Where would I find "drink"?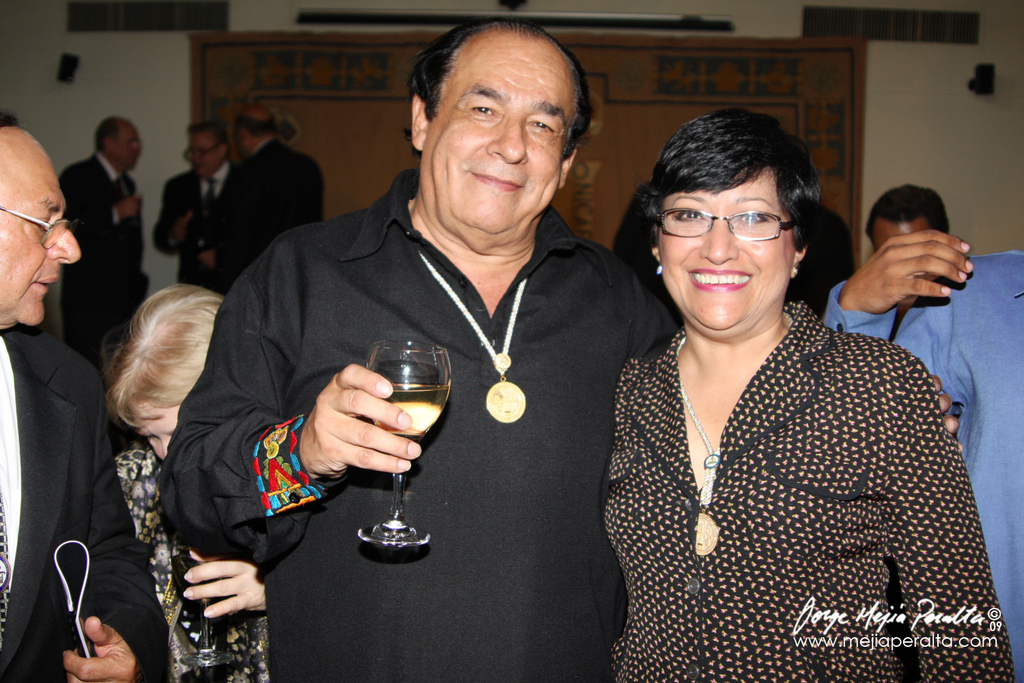
At 375, 342, 446, 451.
